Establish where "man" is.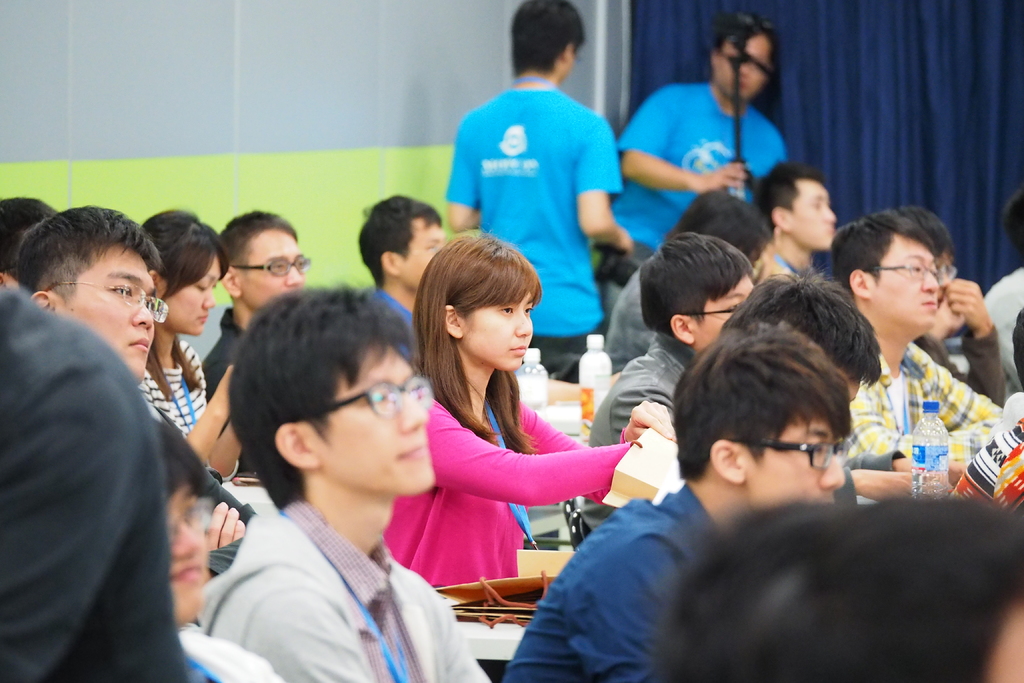
Established at 588:228:754:532.
